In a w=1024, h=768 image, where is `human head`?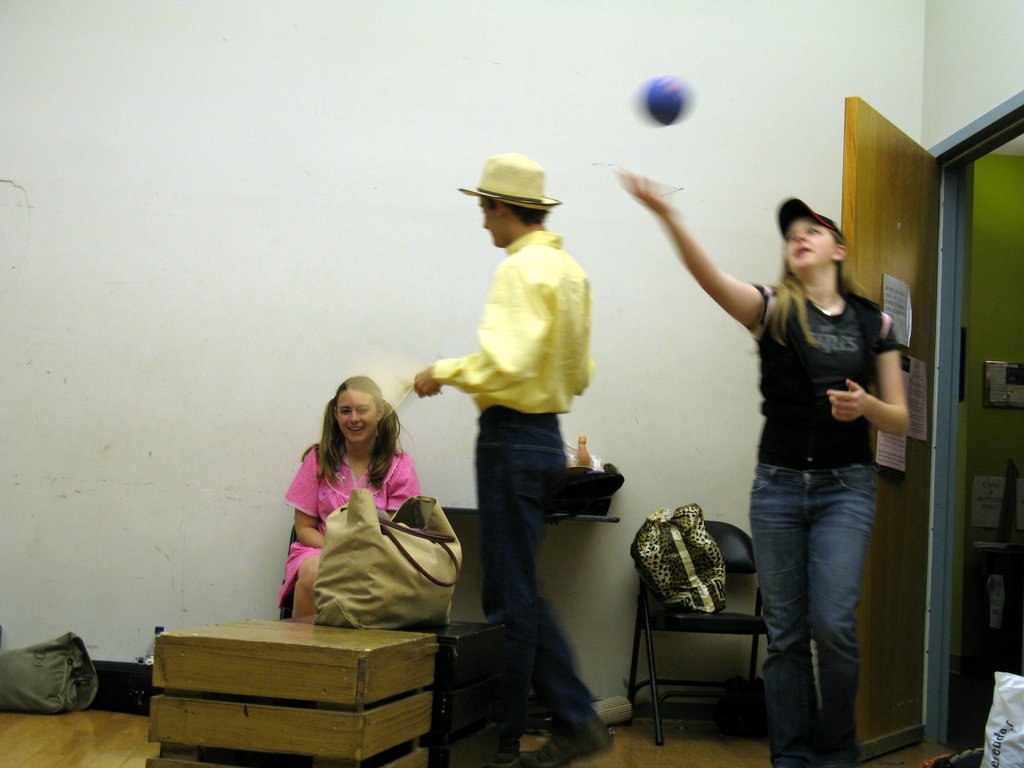
pyautogui.locateOnScreen(778, 197, 849, 279).
